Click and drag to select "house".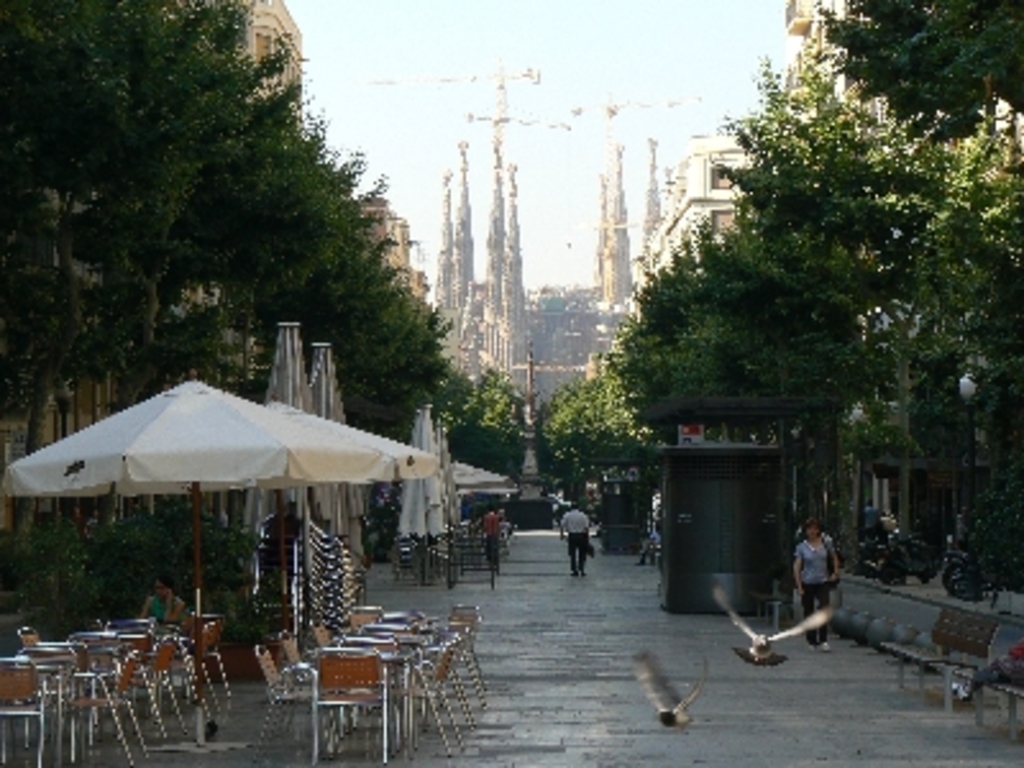
Selection: l=3, t=0, r=440, b=430.
